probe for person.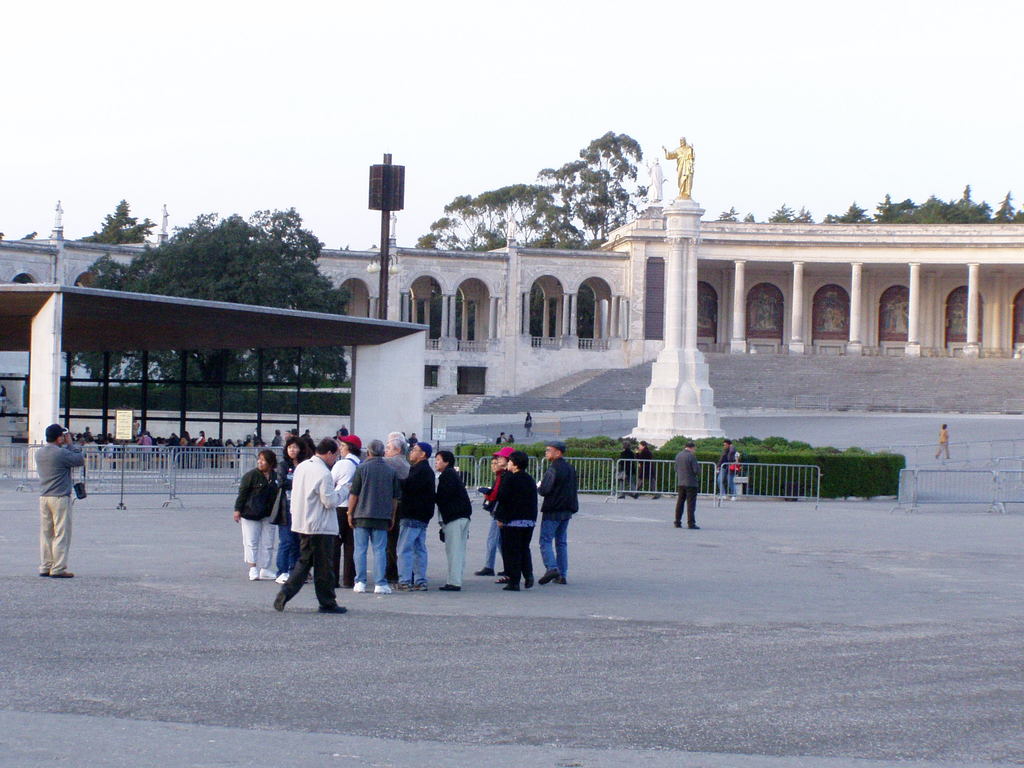
Probe result: bbox=(494, 432, 506, 442).
